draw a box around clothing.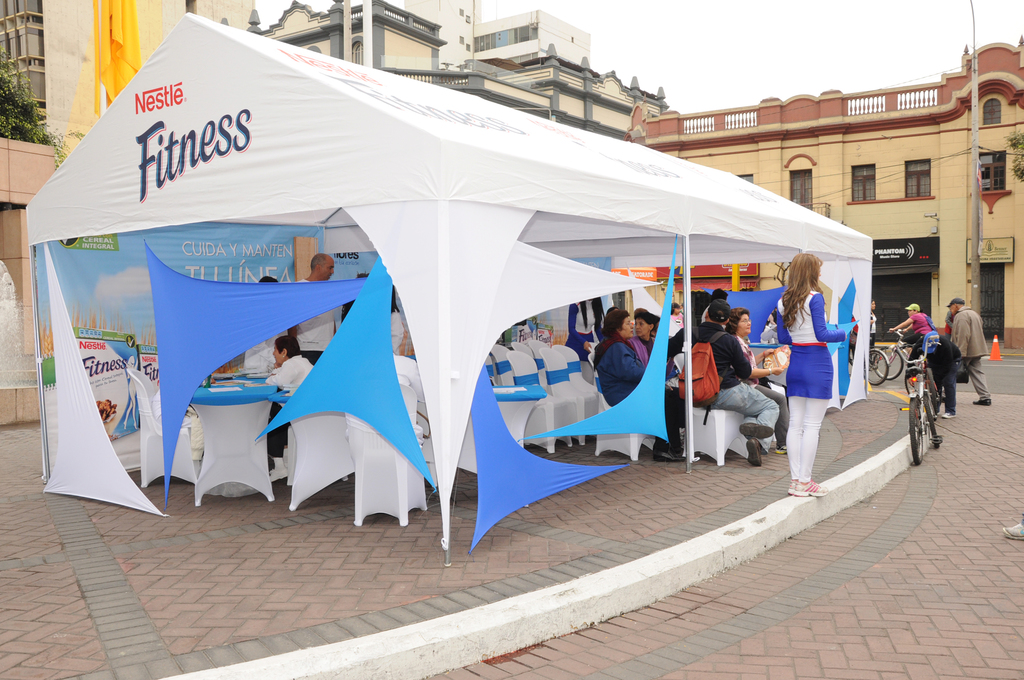
detection(785, 253, 863, 469).
